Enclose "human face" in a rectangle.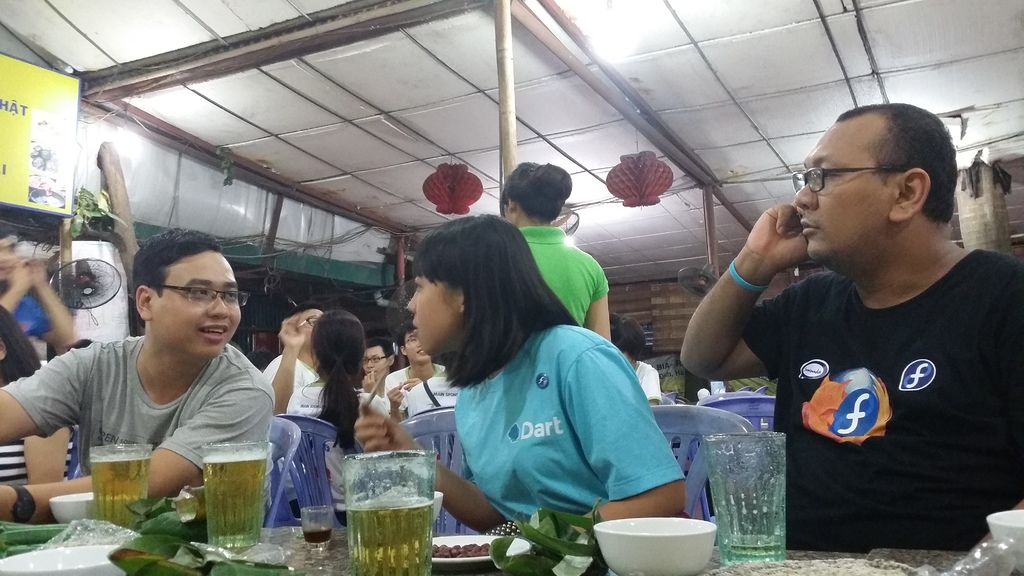
l=295, t=308, r=326, b=347.
